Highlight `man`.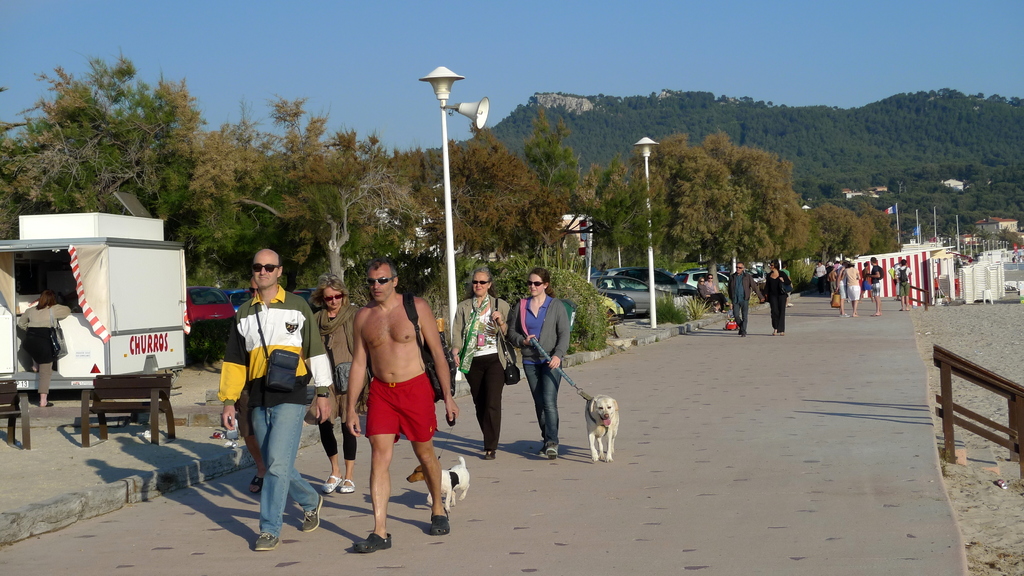
Highlighted region: {"x1": 213, "y1": 246, "x2": 341, "y2": 550}.
